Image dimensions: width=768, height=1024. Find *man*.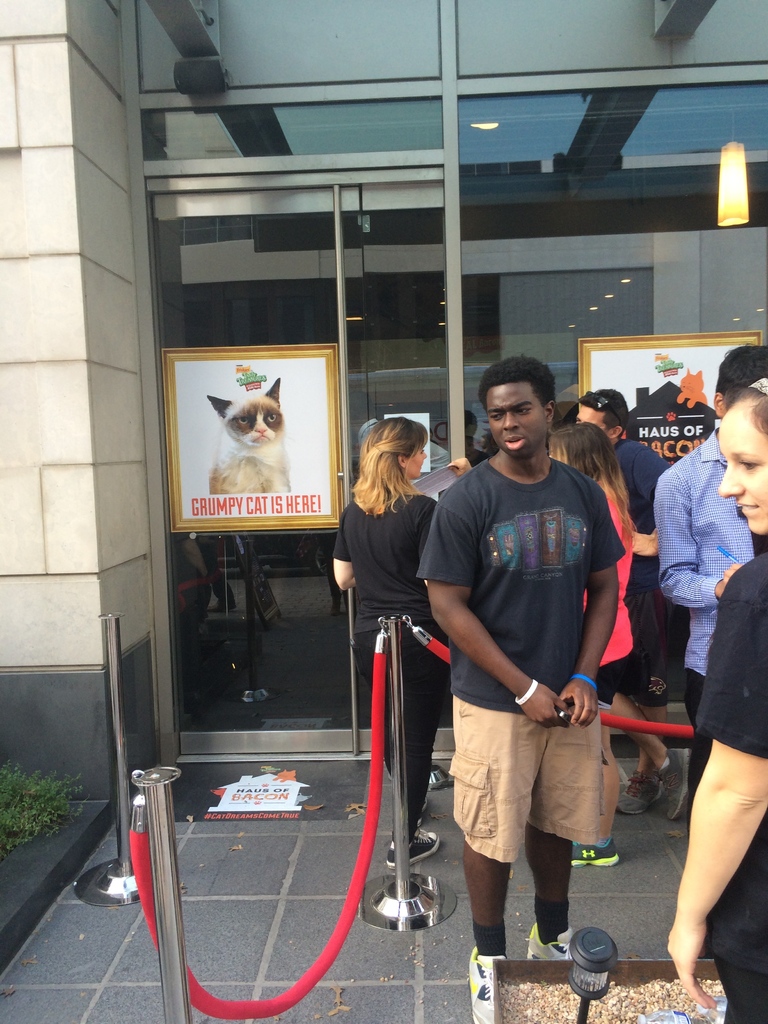
l=653, t=348, r=767, b=739.
